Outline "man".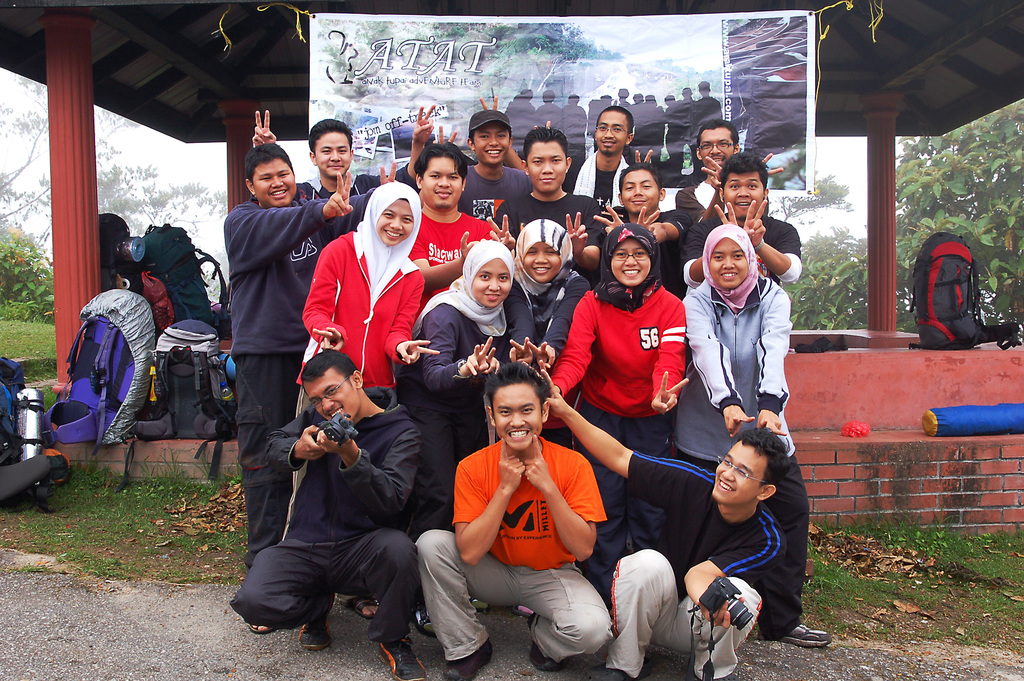
Outline: [496,118,602,285].
